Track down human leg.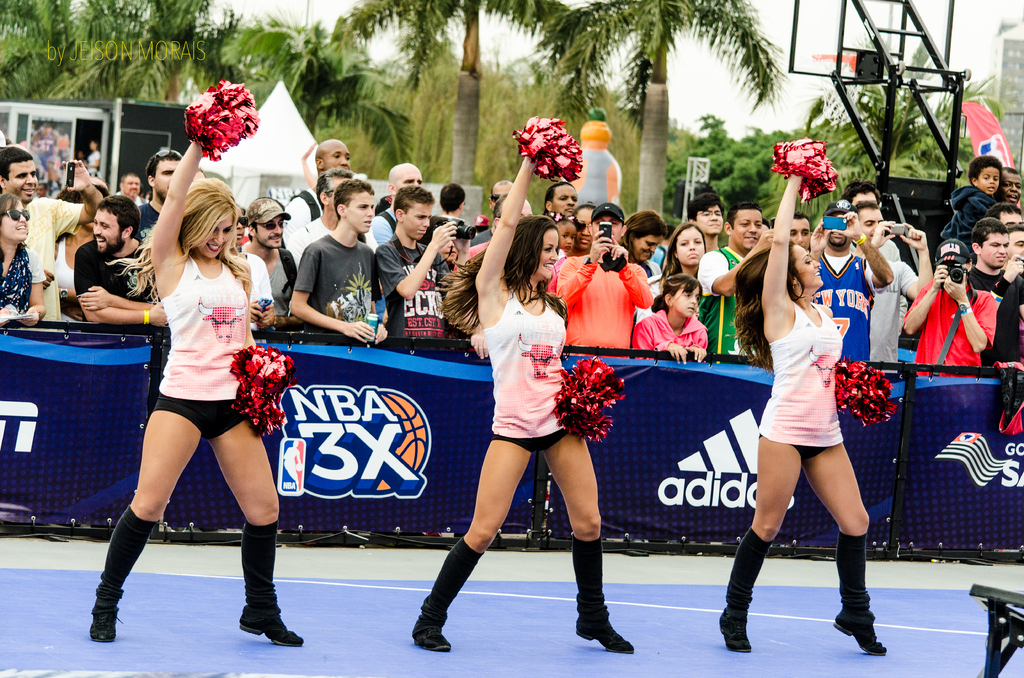
Tracked to left=804, top=442, right=884, bottom=650.
